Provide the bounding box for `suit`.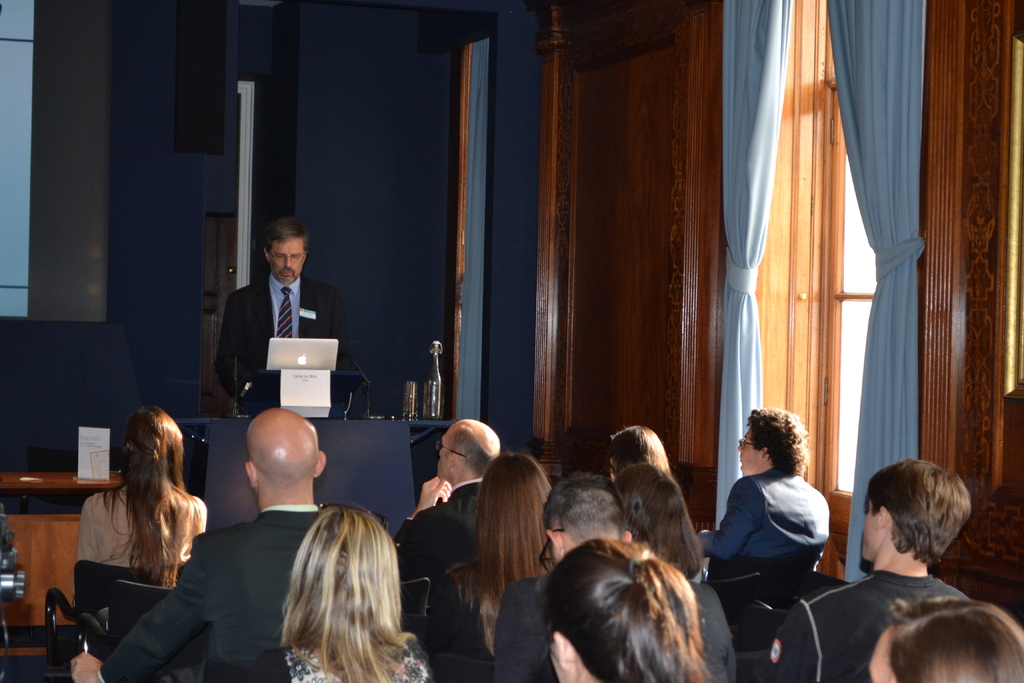
[x1=705, y1=469, x2=828, y2=567].
